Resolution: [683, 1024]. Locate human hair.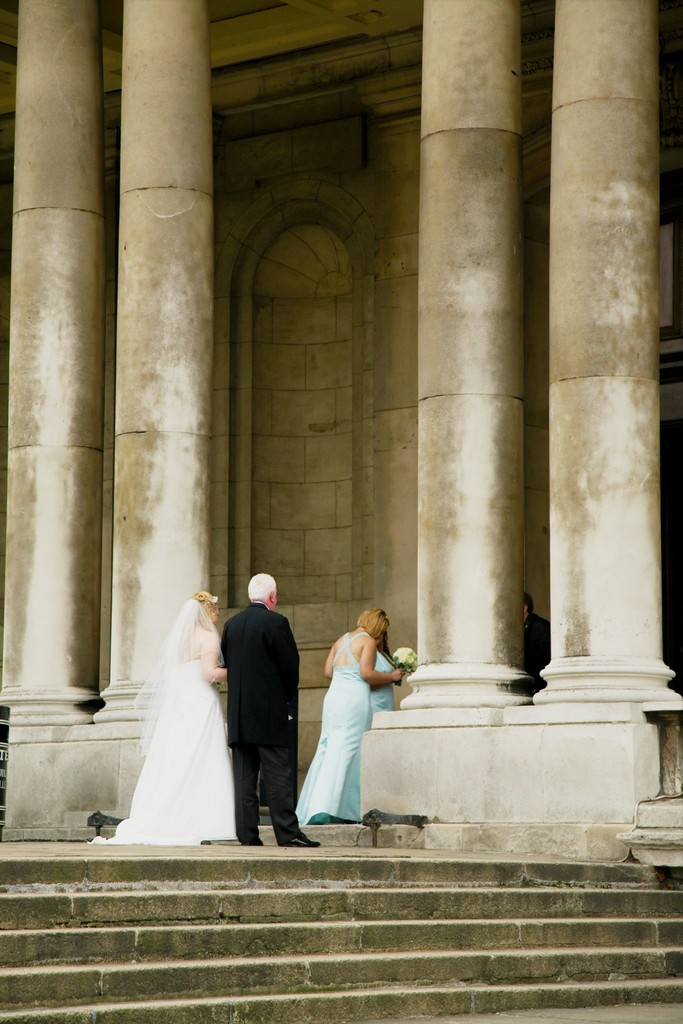
box(247, 570, 279, 607).
